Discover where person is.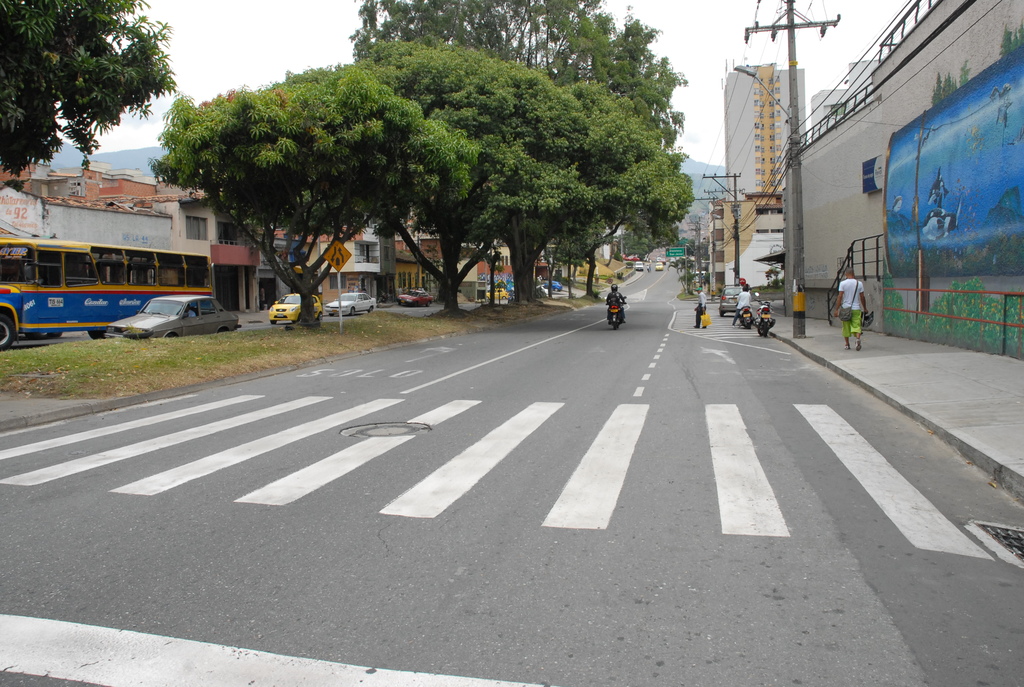
Discovered at bbox(841, 271, 870, 346).
